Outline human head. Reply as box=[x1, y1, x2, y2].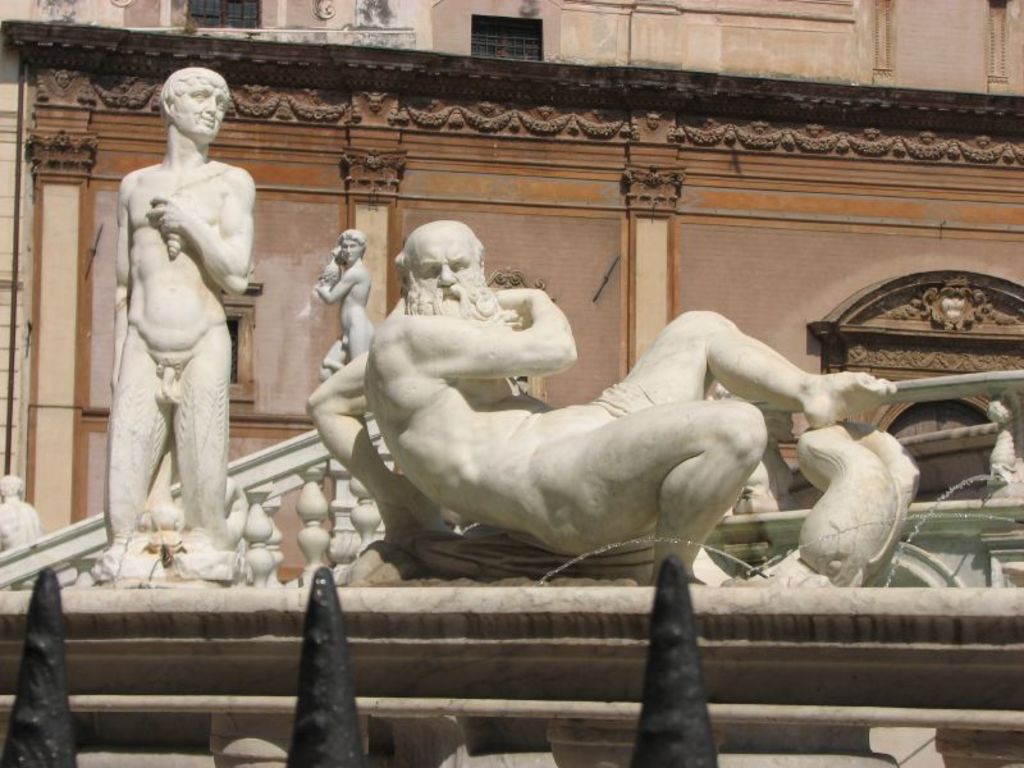
box=[0, 472, 24, 500].
